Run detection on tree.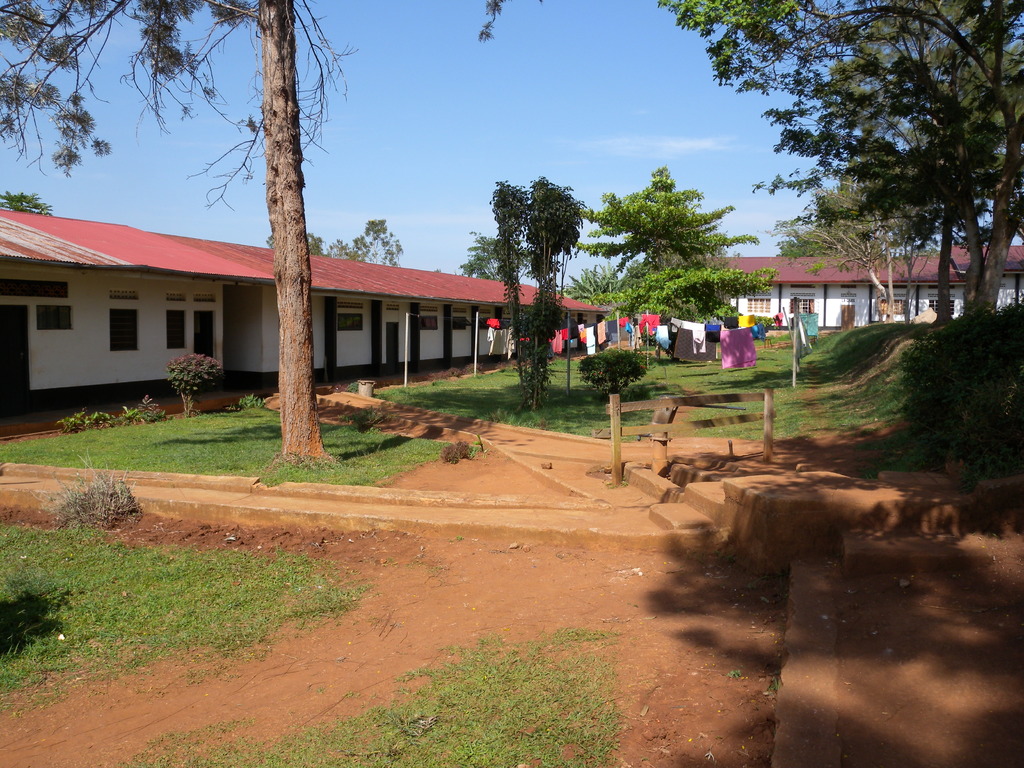
Result: (x1=474, y1=0, x2=1023, y2=452).
